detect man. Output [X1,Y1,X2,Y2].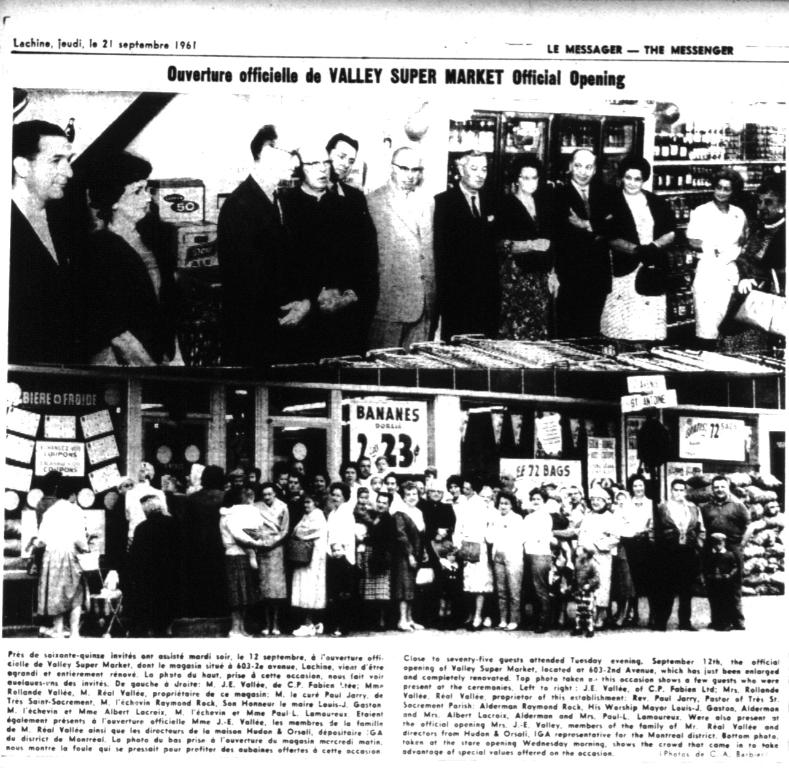
[362,147,441,359].
